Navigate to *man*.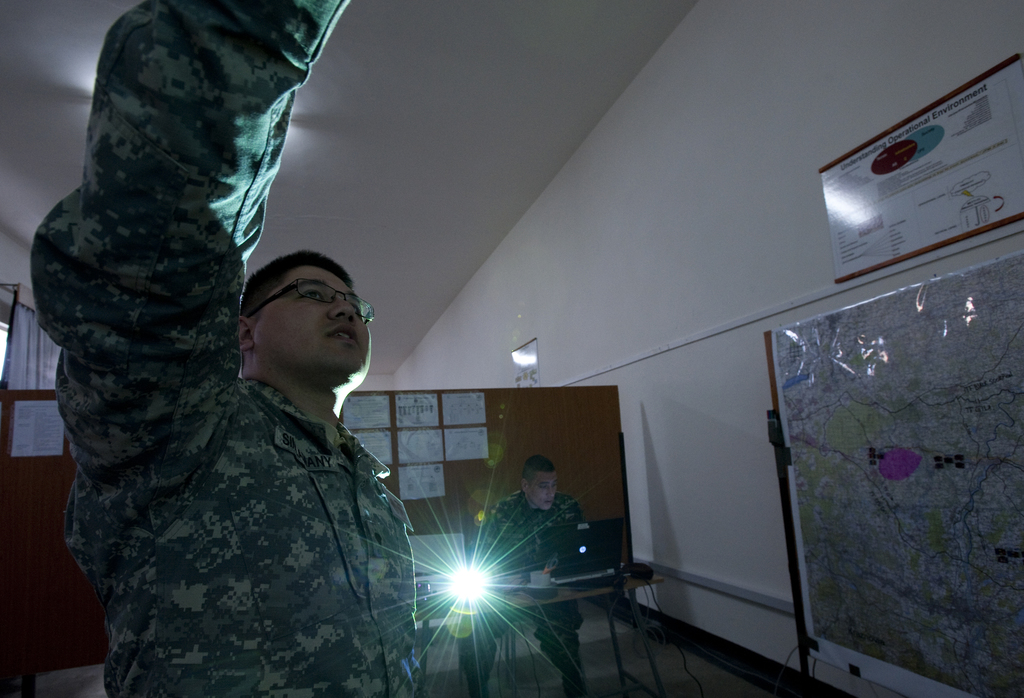
Navigation target: 29, 0, 422, 697.
